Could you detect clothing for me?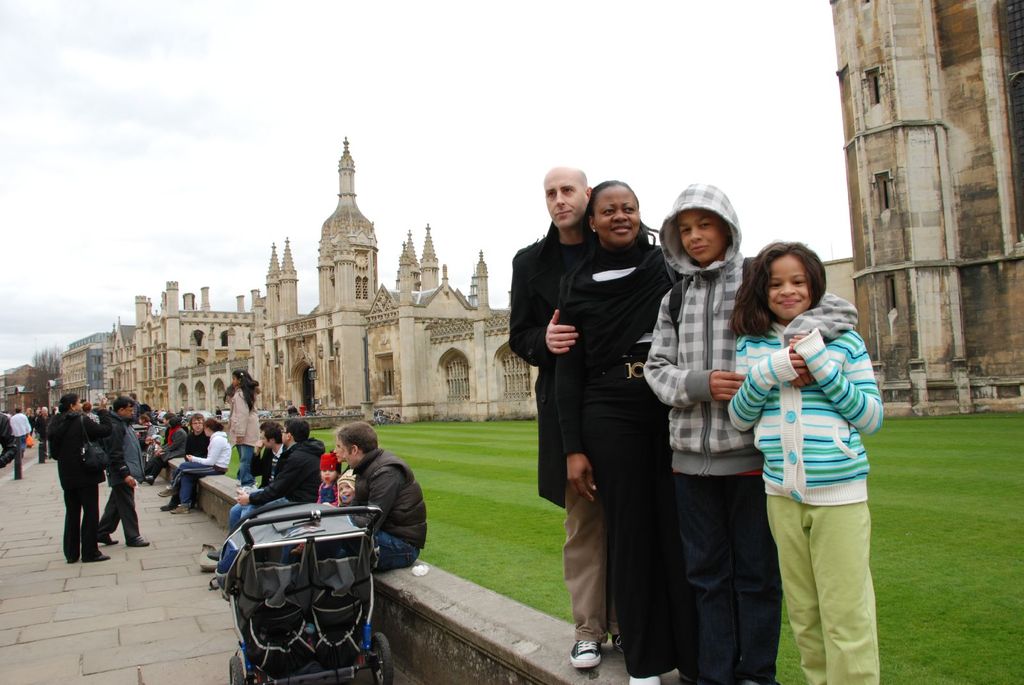
Detection result: 10/415/30/447.
